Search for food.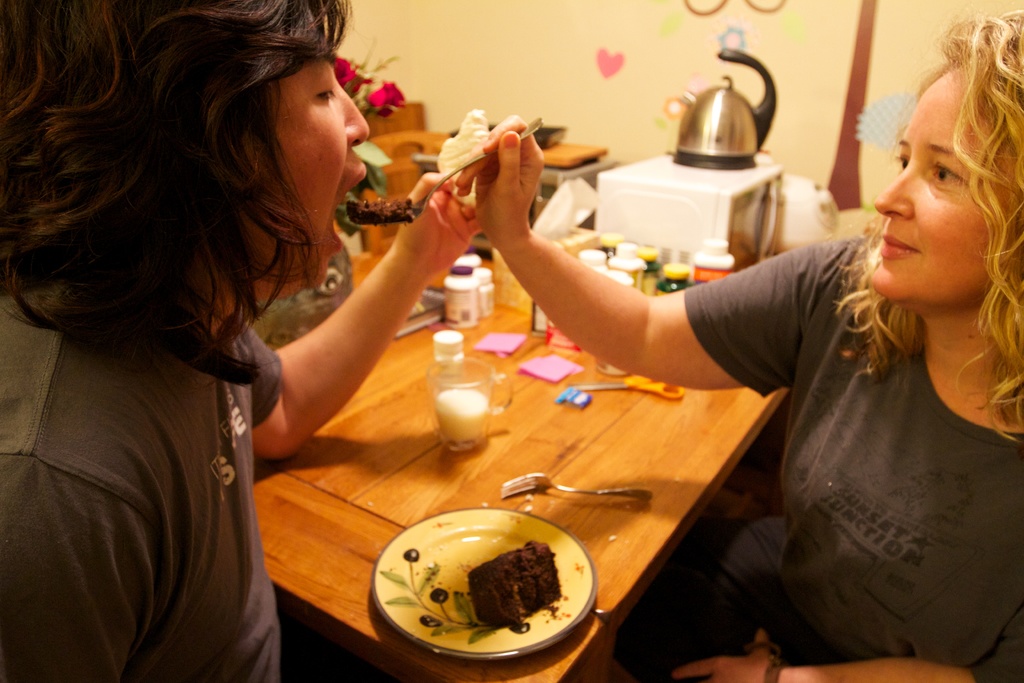
Found at <bbox>346, 195, 415, 229</bbox>.
